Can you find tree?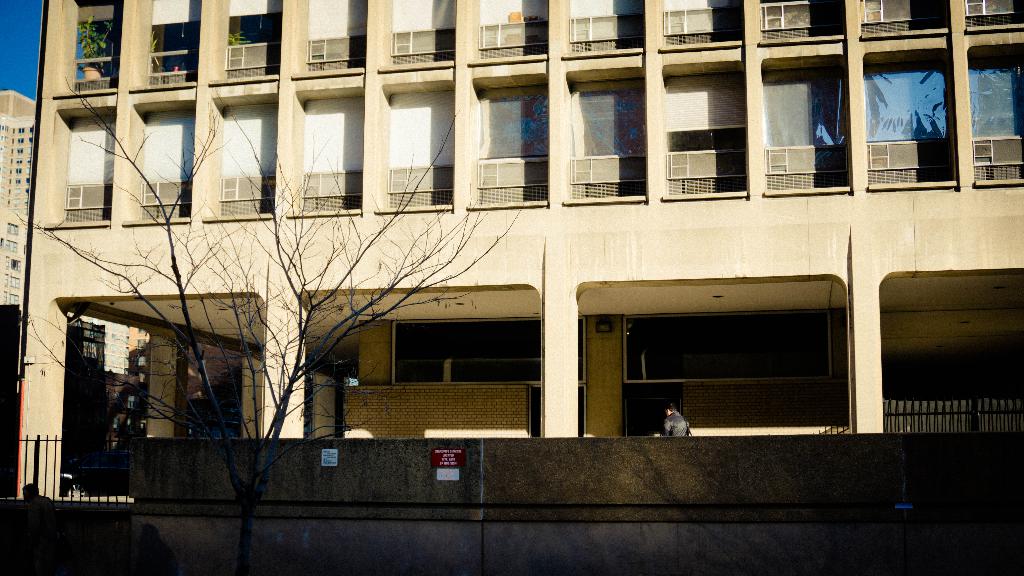
Yes, bounding box: bbox(32, 45, 607, 559).
